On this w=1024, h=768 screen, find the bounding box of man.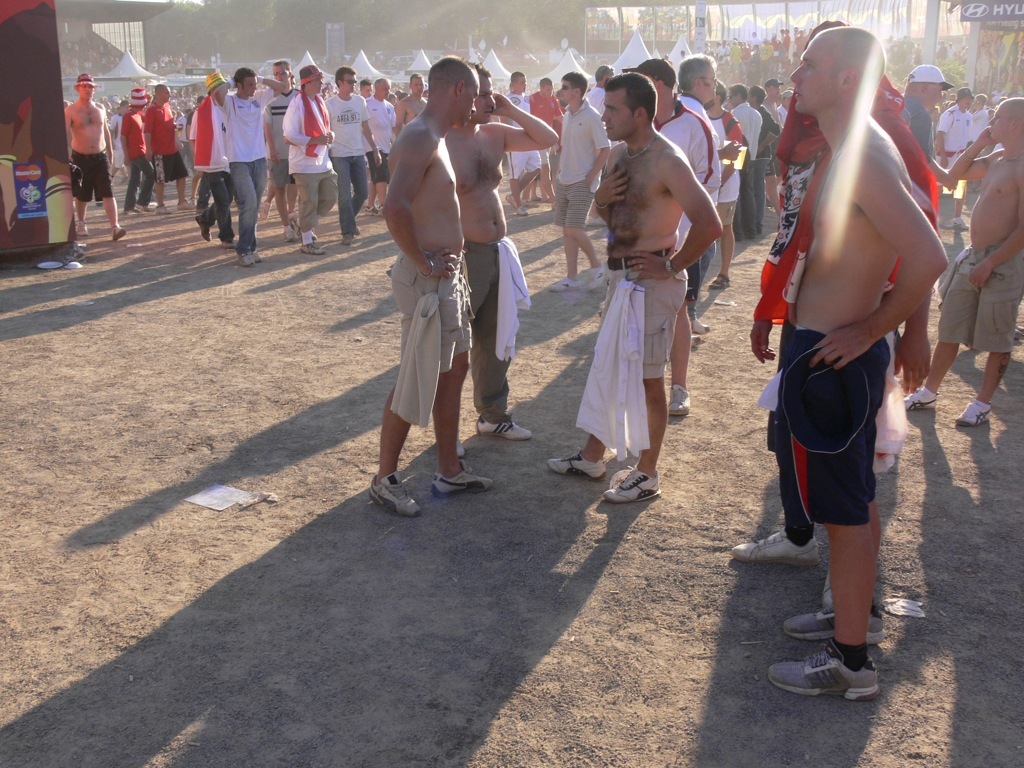
Bounding box: (x1=527, y1=77, x2=563, y2=205).
